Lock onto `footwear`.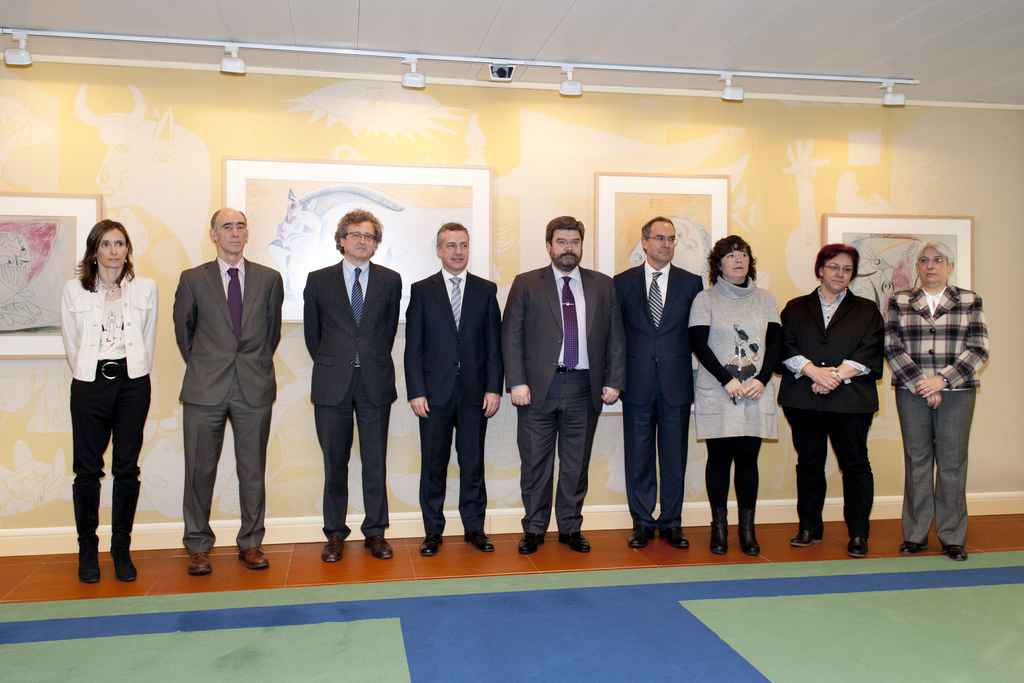
Locked: rect(321, 538, 351, 562).
